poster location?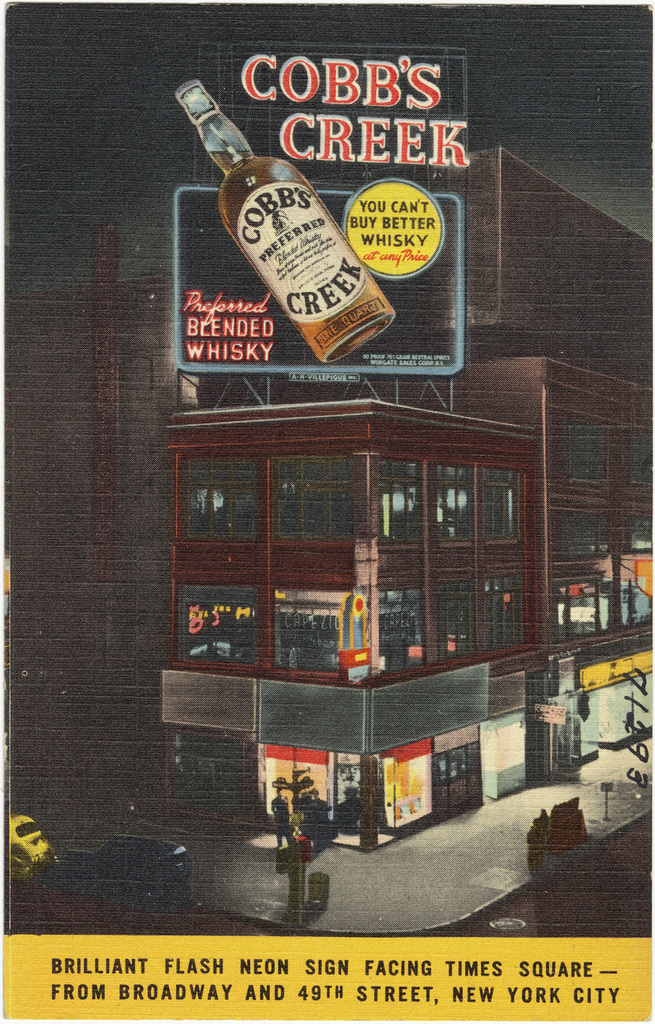
(0,0,654,1023)
